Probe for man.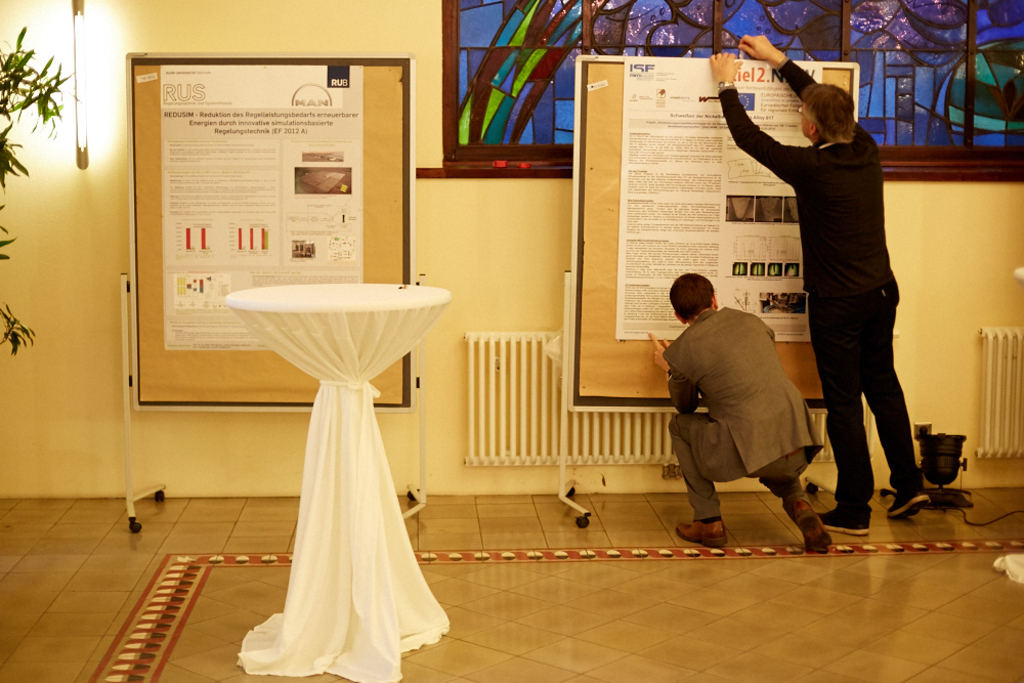
Probe result: pyautogui.locateOnScreen(655, 268, 841, 550).
